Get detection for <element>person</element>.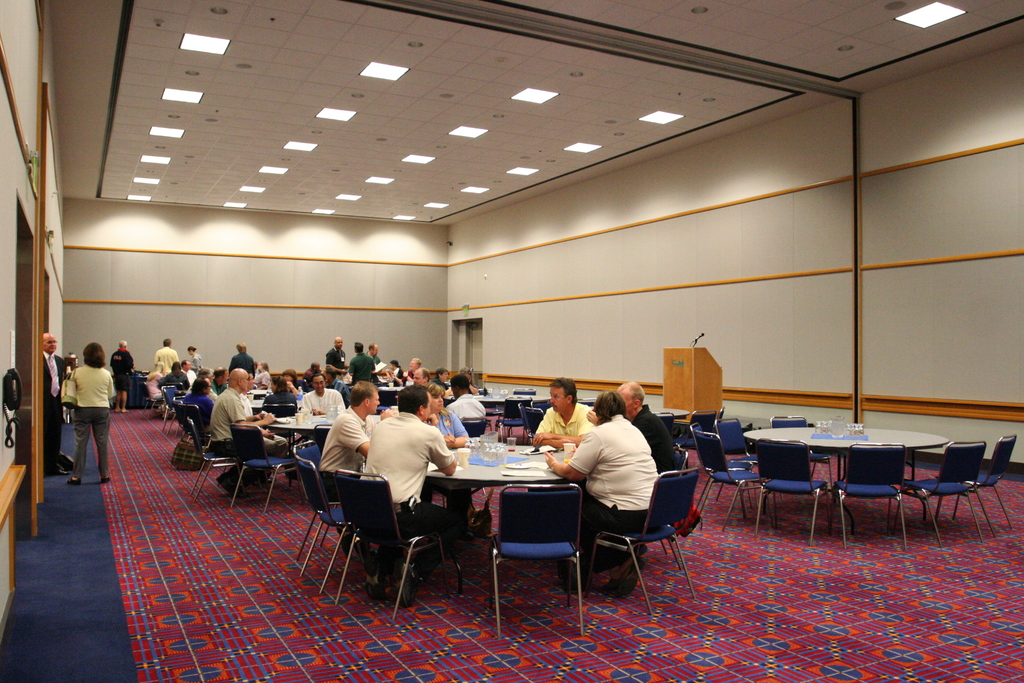
Detection: (564, 375, 678, 598).
